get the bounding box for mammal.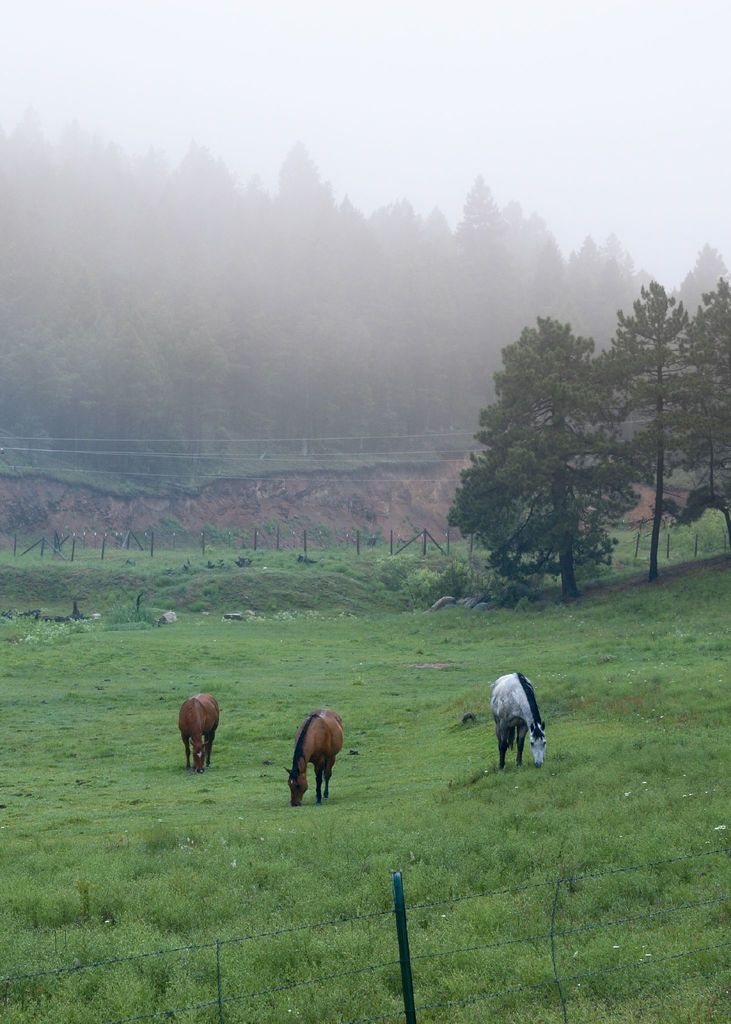
BBox(282, 717, 351, 813).
